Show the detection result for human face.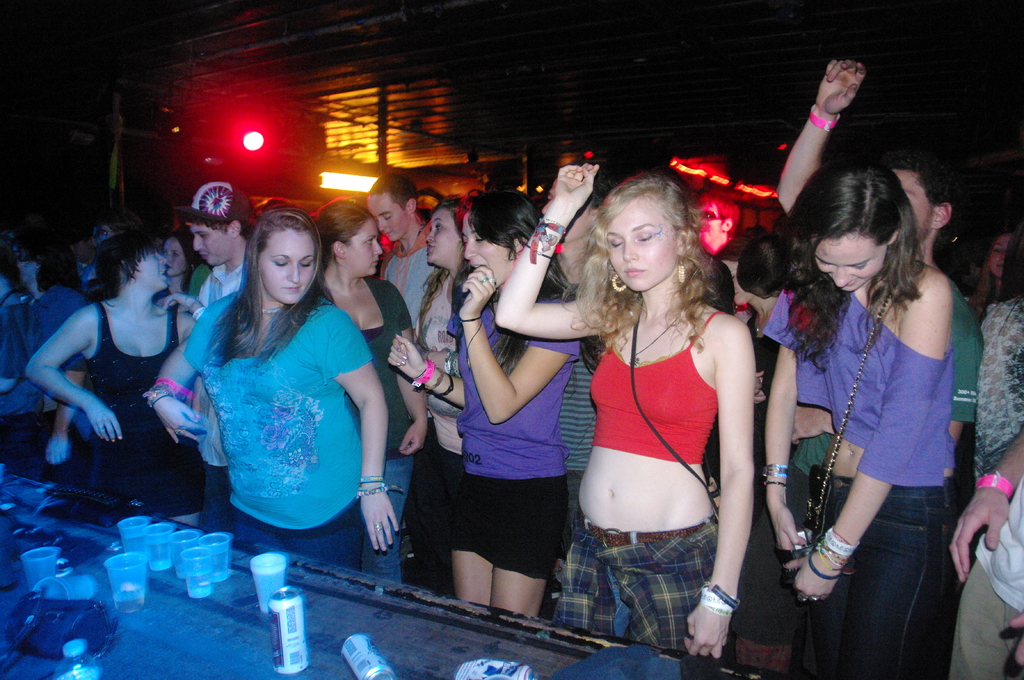
429,209,462,262.
